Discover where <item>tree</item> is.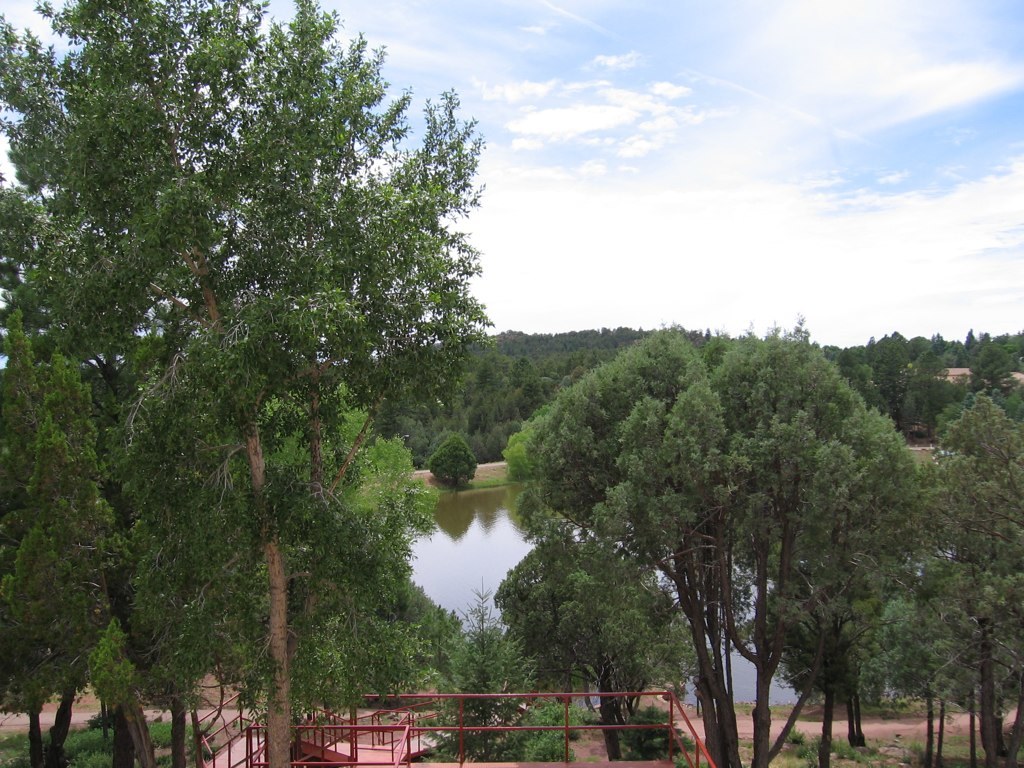
Discovered at (x1=837, y1=324, x2=929, y2=443).
